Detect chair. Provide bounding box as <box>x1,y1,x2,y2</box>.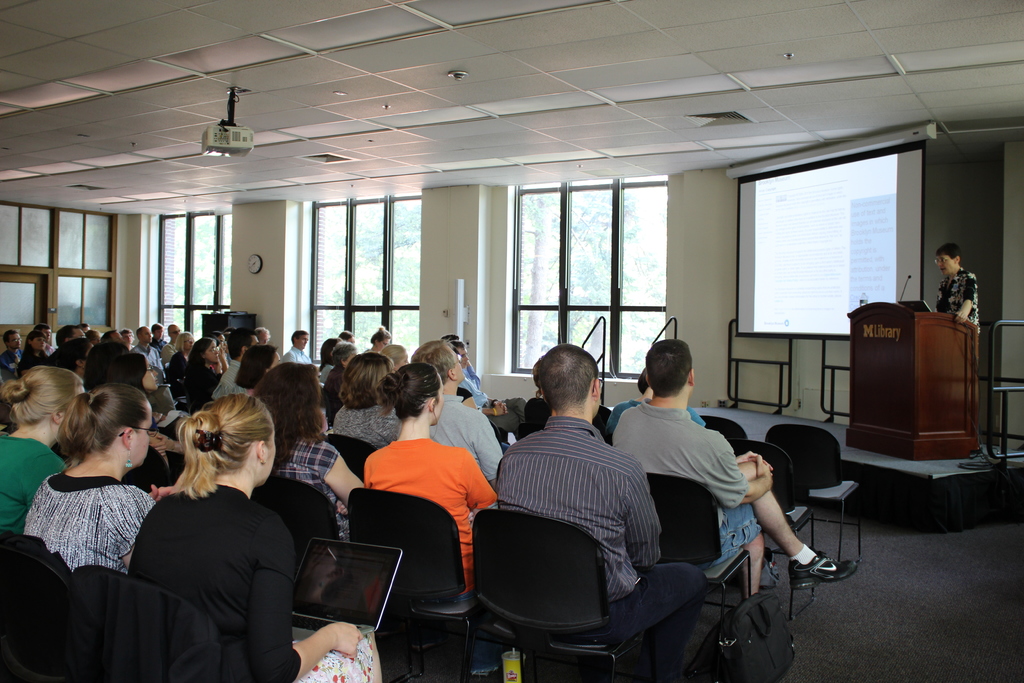
<box>724,436,815,620</box>.
